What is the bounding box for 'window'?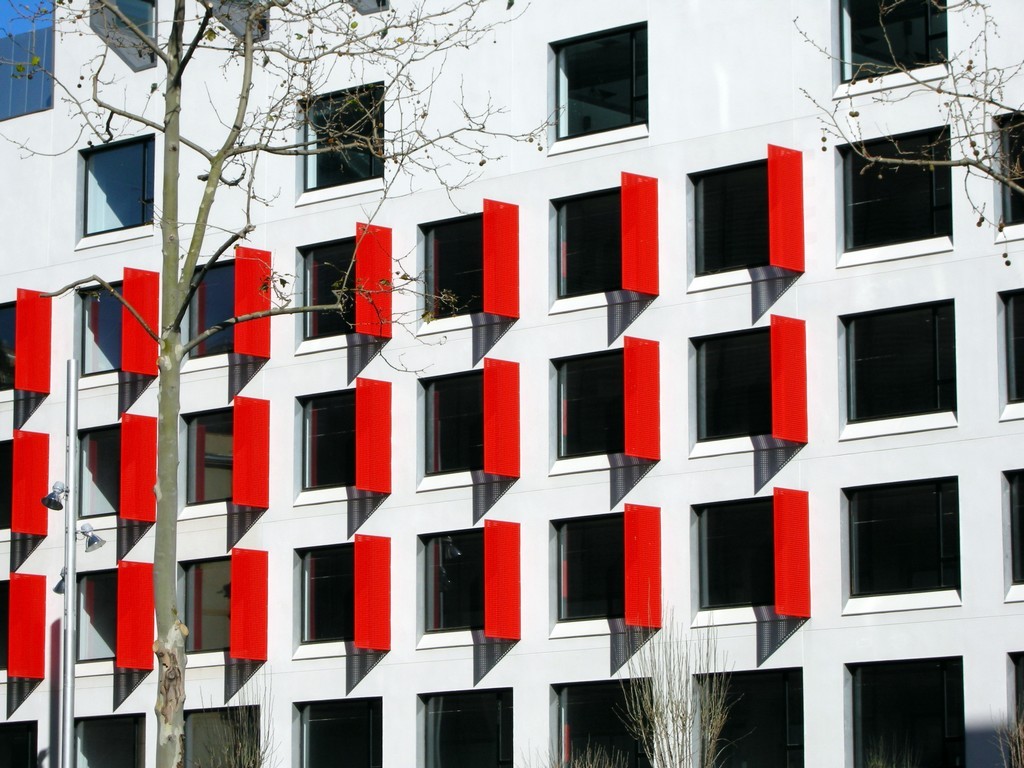
region(0, 0, 53, 117).
